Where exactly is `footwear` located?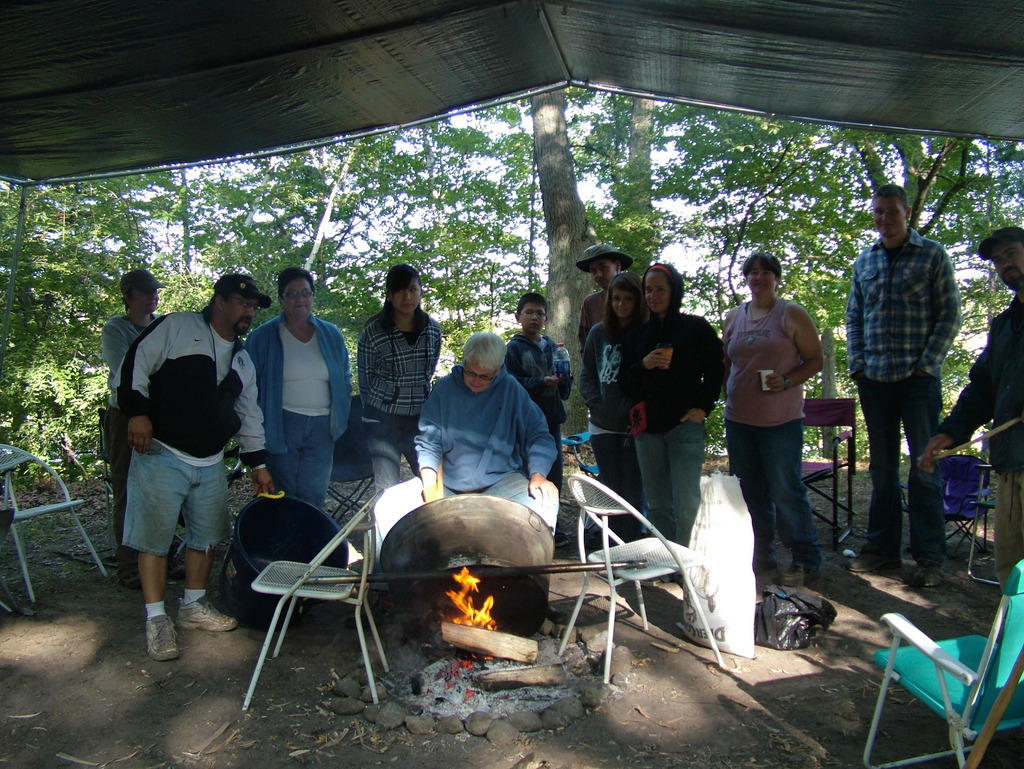
Its bounding box is x1=118, y1=562, x2=143, y2=592.
